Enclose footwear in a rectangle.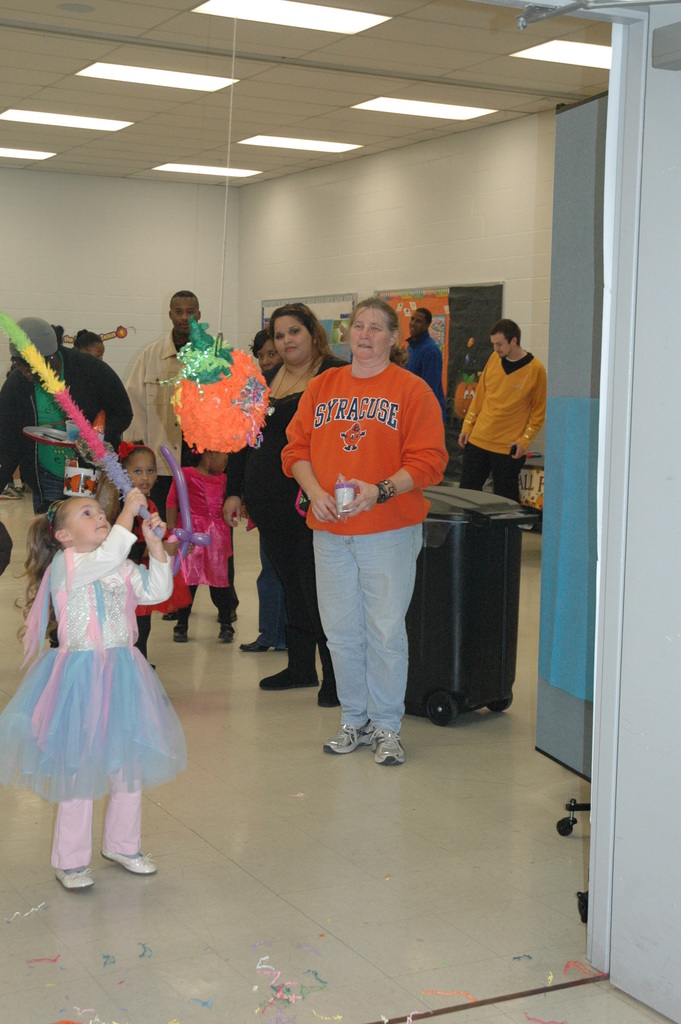
crop(161, 609, 179, 617).
